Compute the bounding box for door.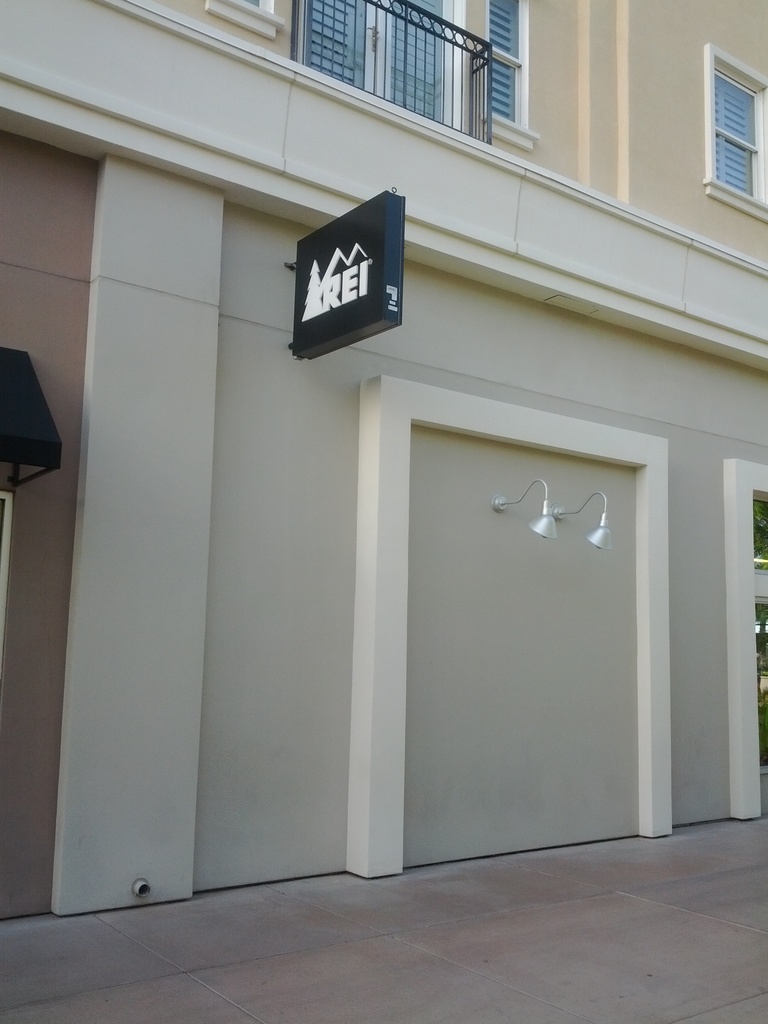
{"left": 296, "top": 0, "right": 471, "bottom": 132}.
